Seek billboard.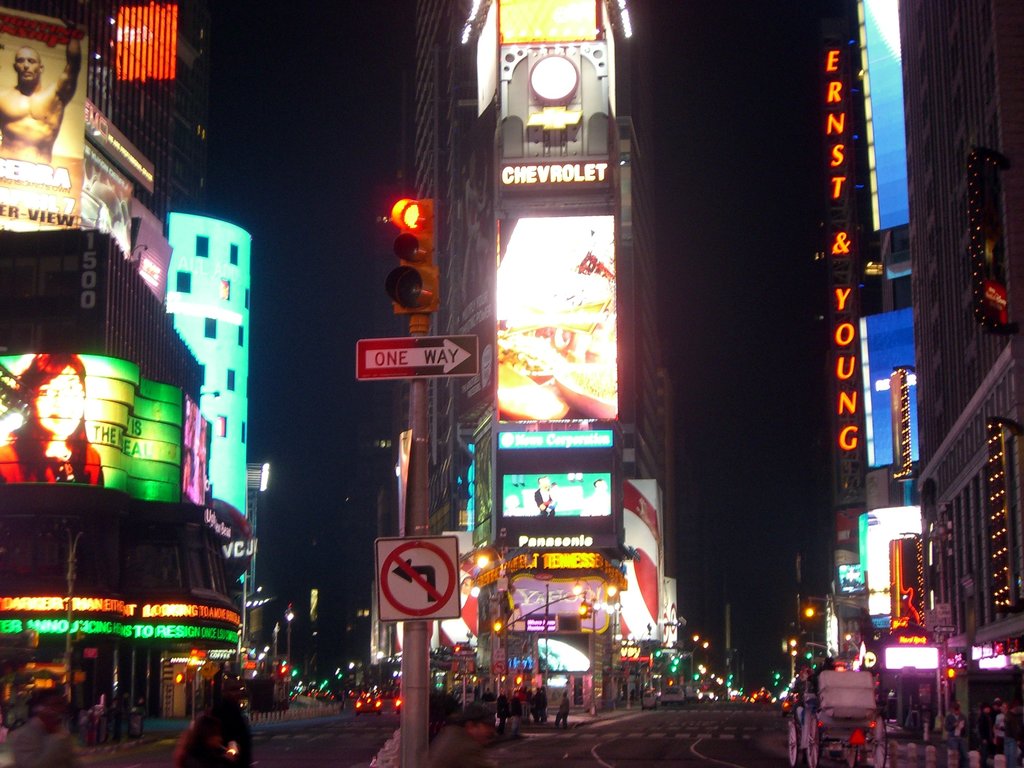
852/505/924/634.
